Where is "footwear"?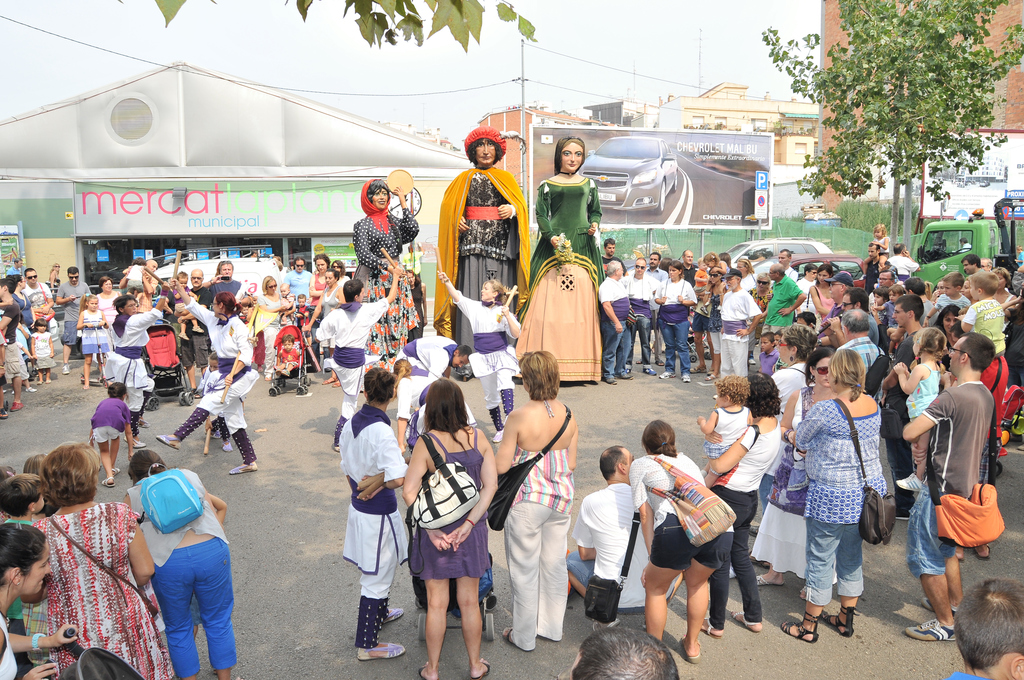
(728,608,761,633).
